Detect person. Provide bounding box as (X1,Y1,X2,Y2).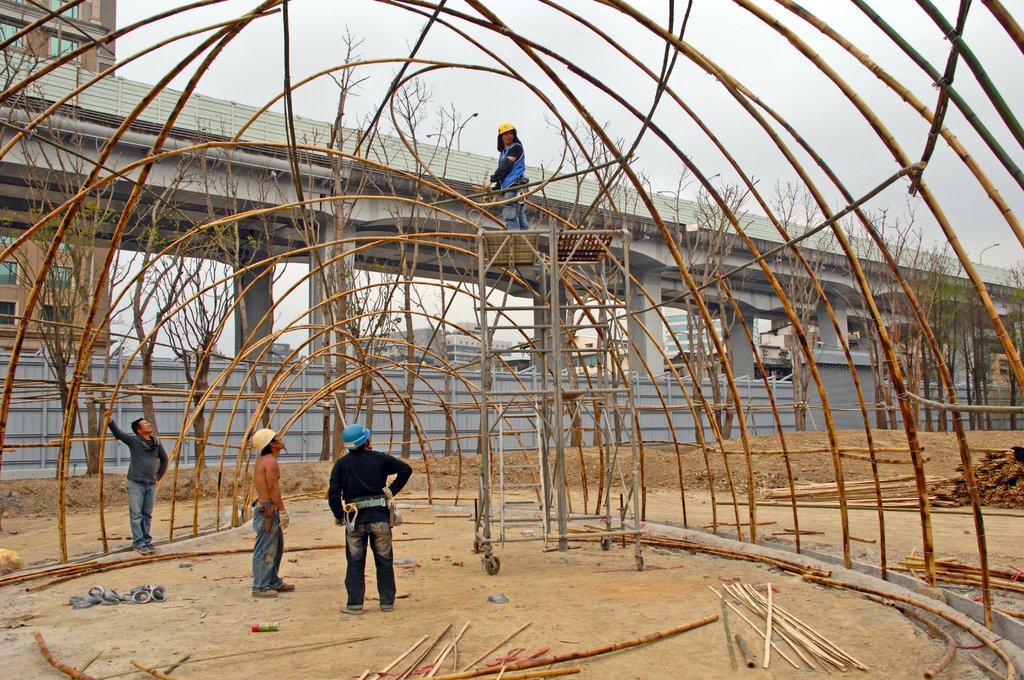
(322,421,405,612).
